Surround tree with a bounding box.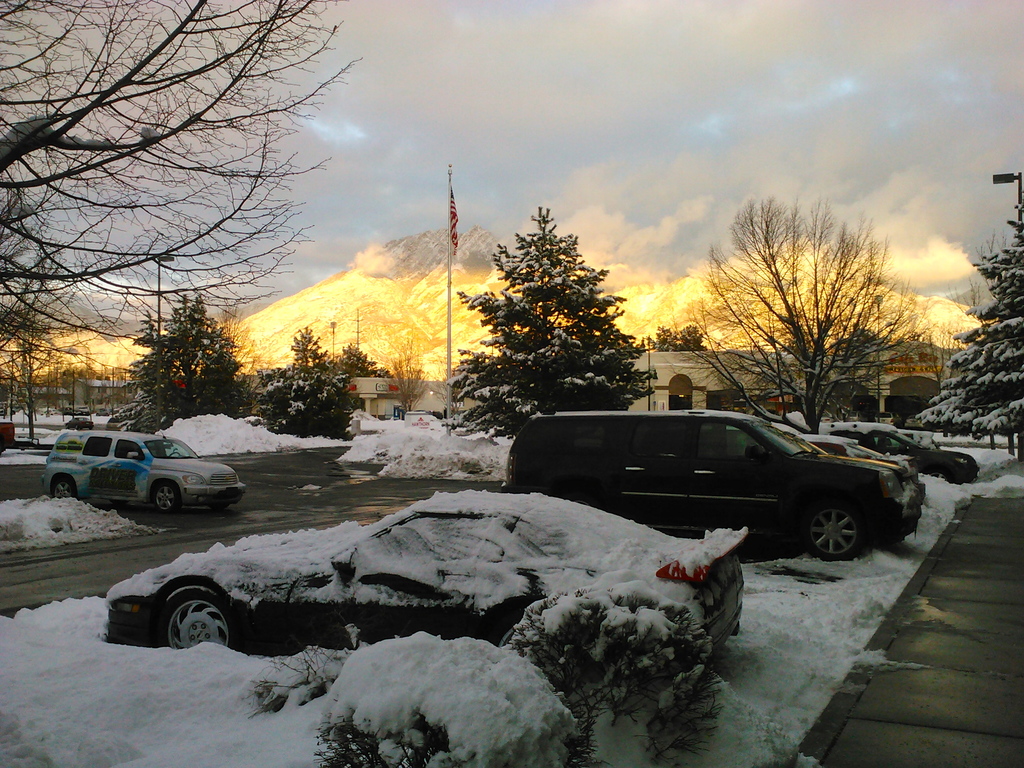
[left=38, top=327, right=97, bottom=412].
